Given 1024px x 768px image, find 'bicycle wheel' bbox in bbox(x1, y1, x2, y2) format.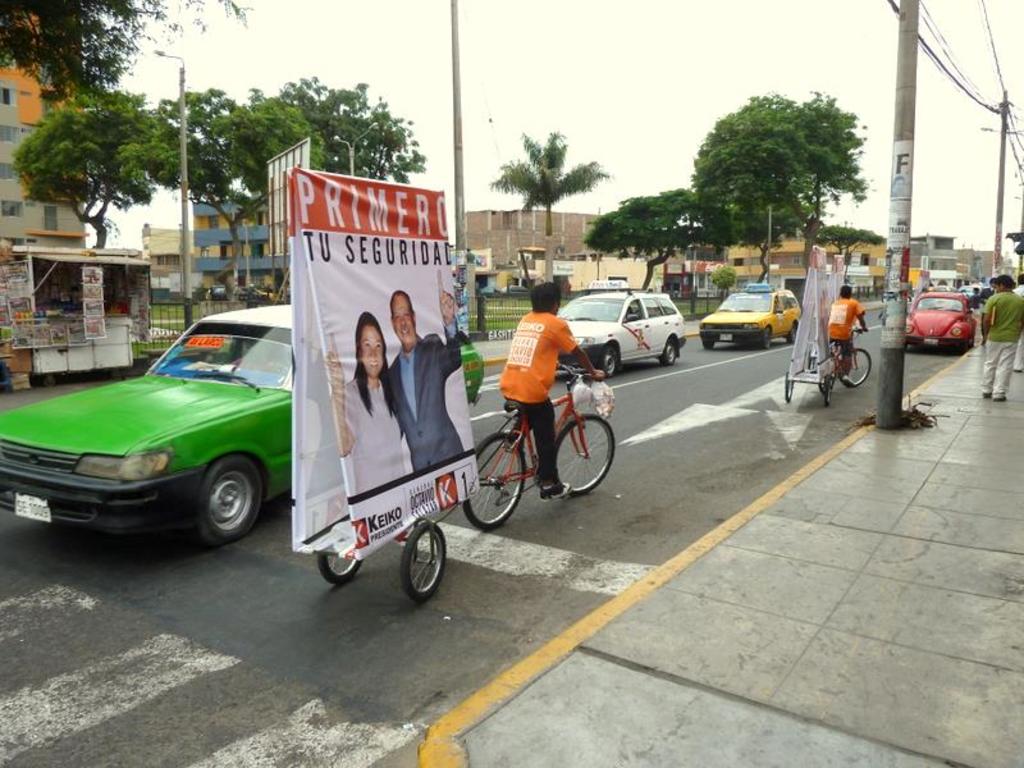
bbox(836, 346, 872, 389).
